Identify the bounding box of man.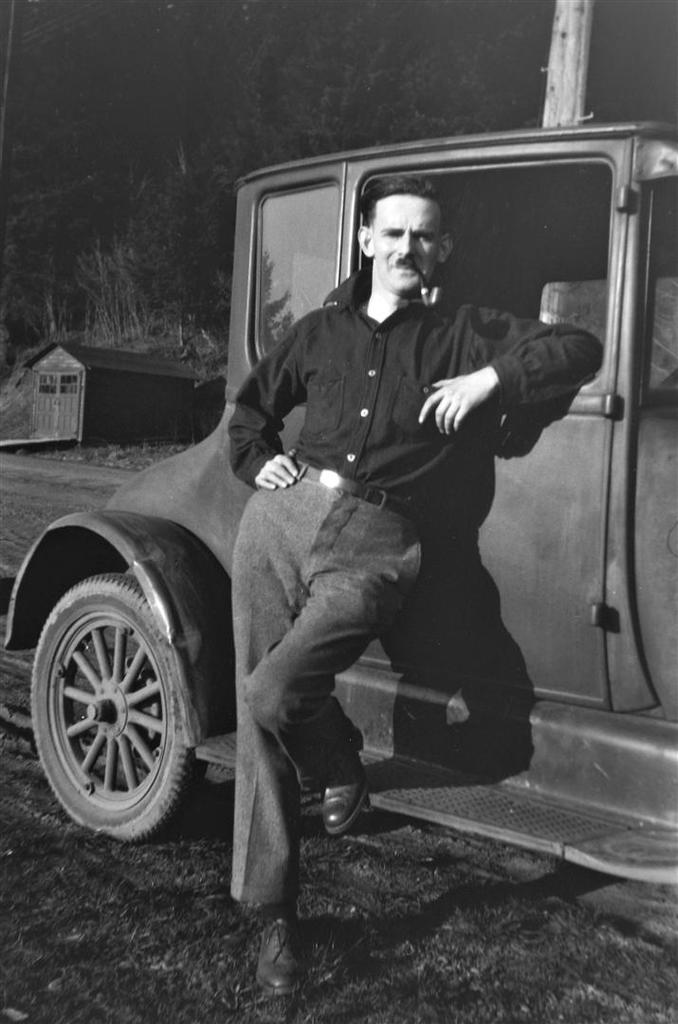
{"x1": 195, "y1": 197, "x2": 594, "y2": 882}.
